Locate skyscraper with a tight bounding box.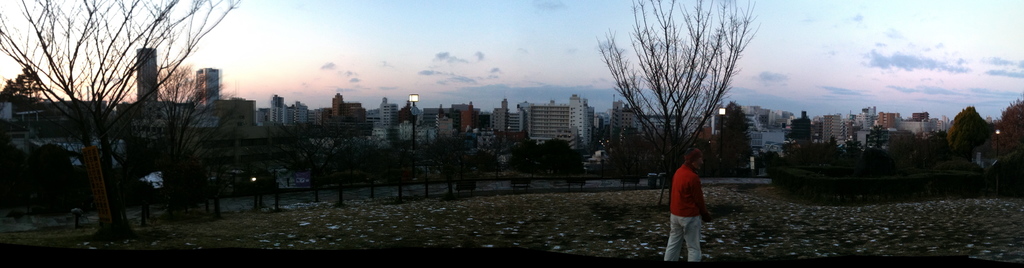
(195,64,220,110).
